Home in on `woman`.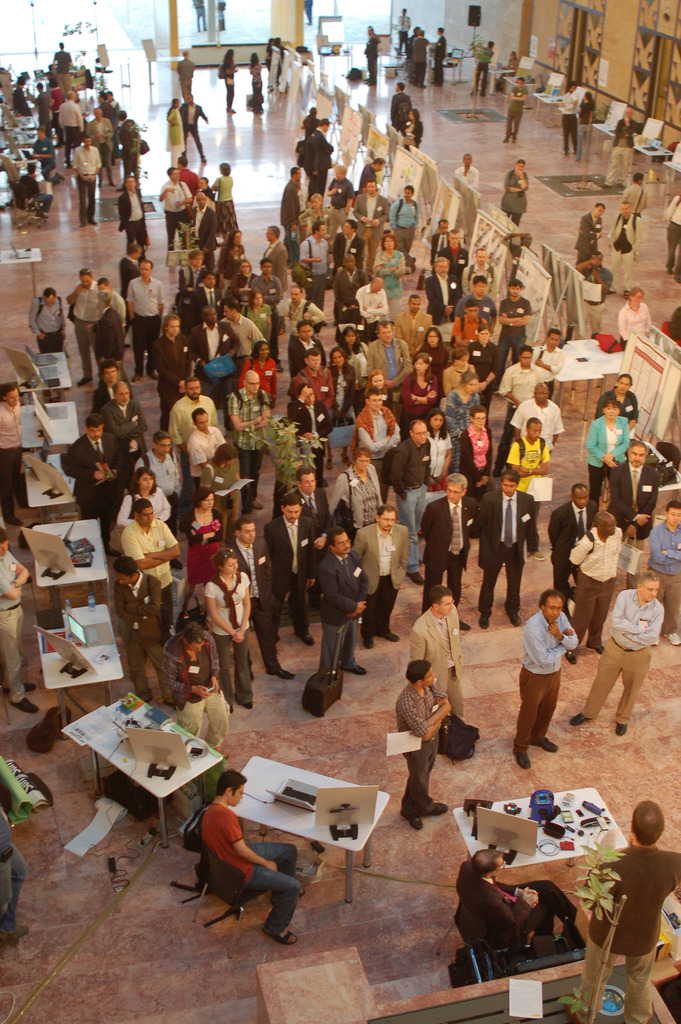
Homed in at bbox=[245, 49, 261, 115].
